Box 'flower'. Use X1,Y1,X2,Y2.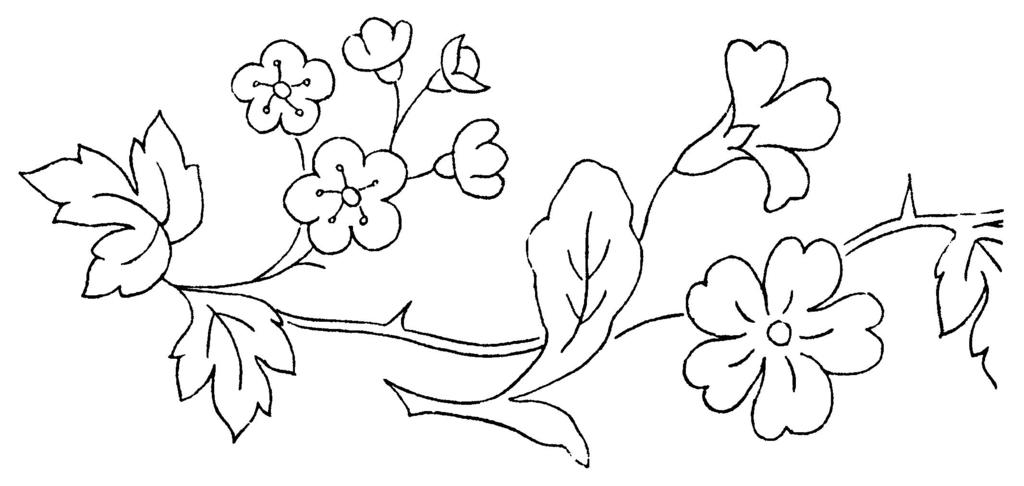
449,117,515,200.
